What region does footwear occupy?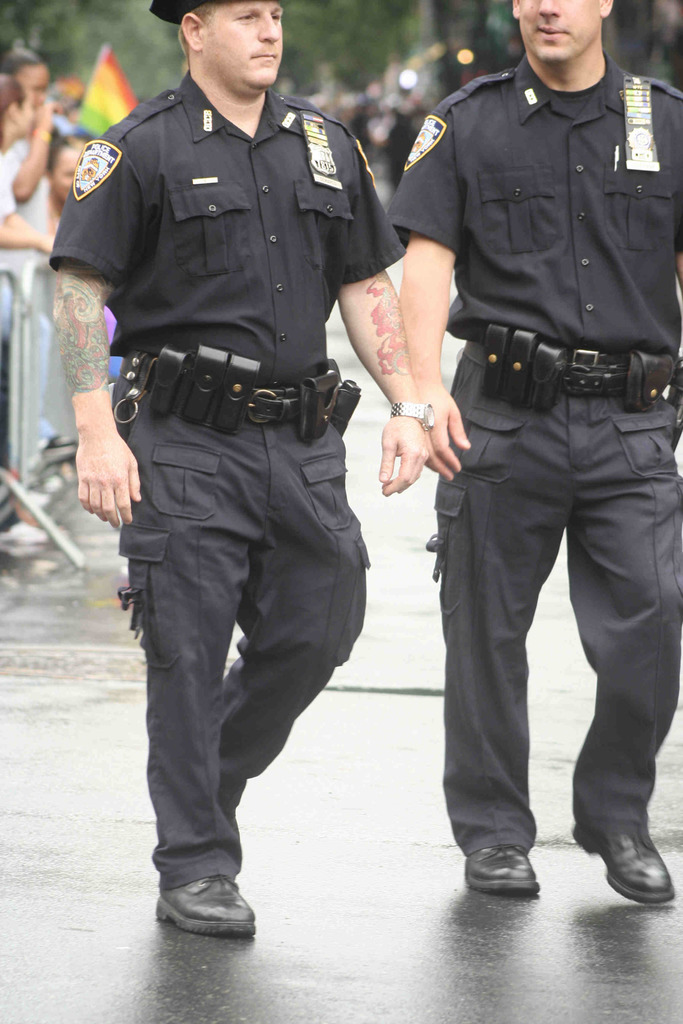
468,843,541,899.
